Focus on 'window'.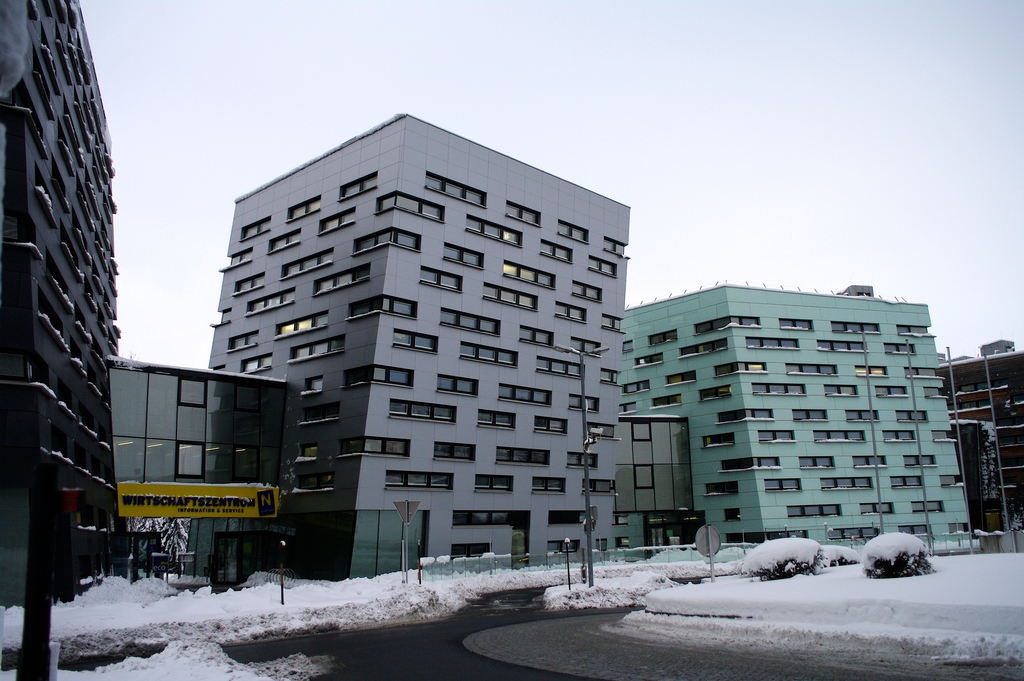
Focused at 337:170:381:203.
